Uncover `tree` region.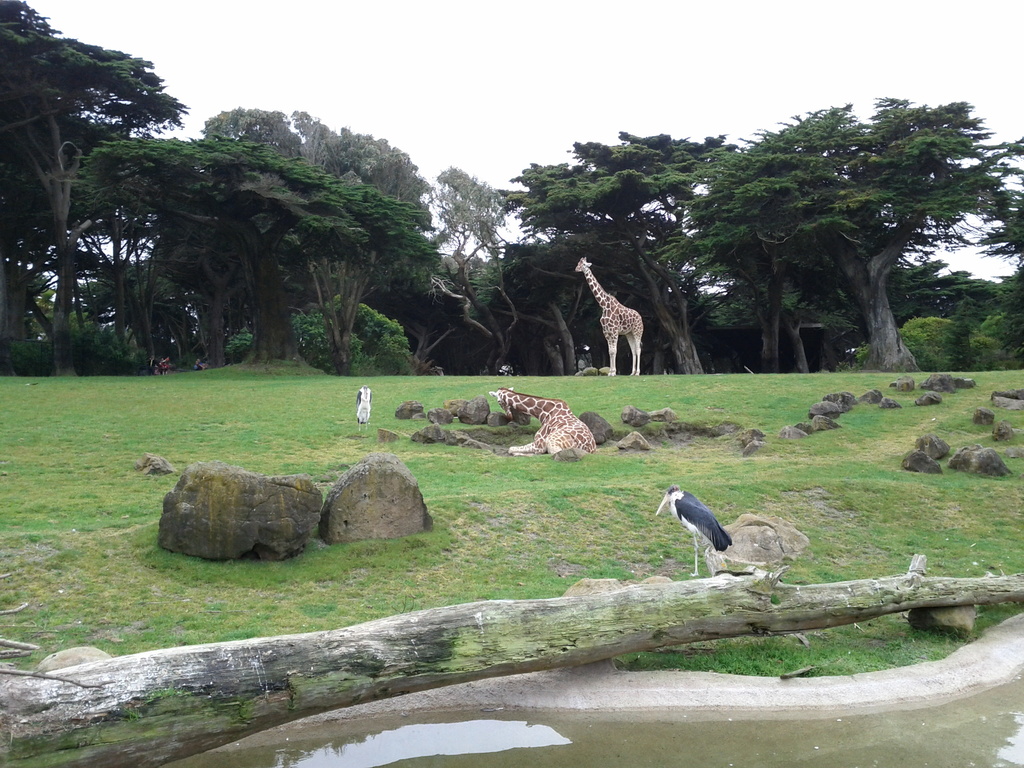
Uncovered: 652,91,1023,373.
